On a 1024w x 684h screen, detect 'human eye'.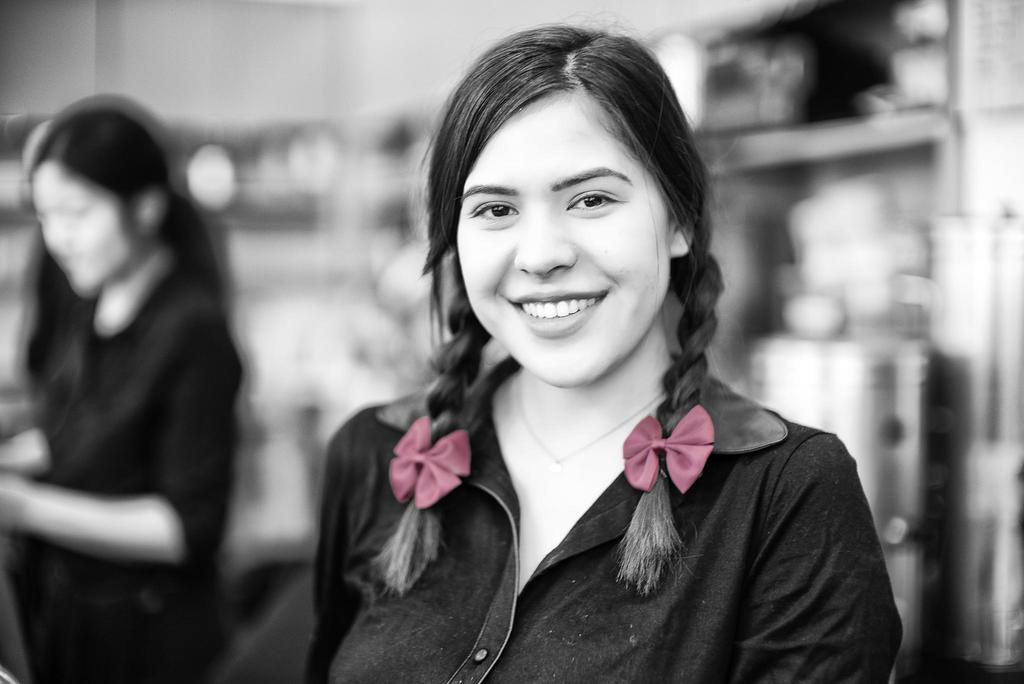
560 183 623 213.
